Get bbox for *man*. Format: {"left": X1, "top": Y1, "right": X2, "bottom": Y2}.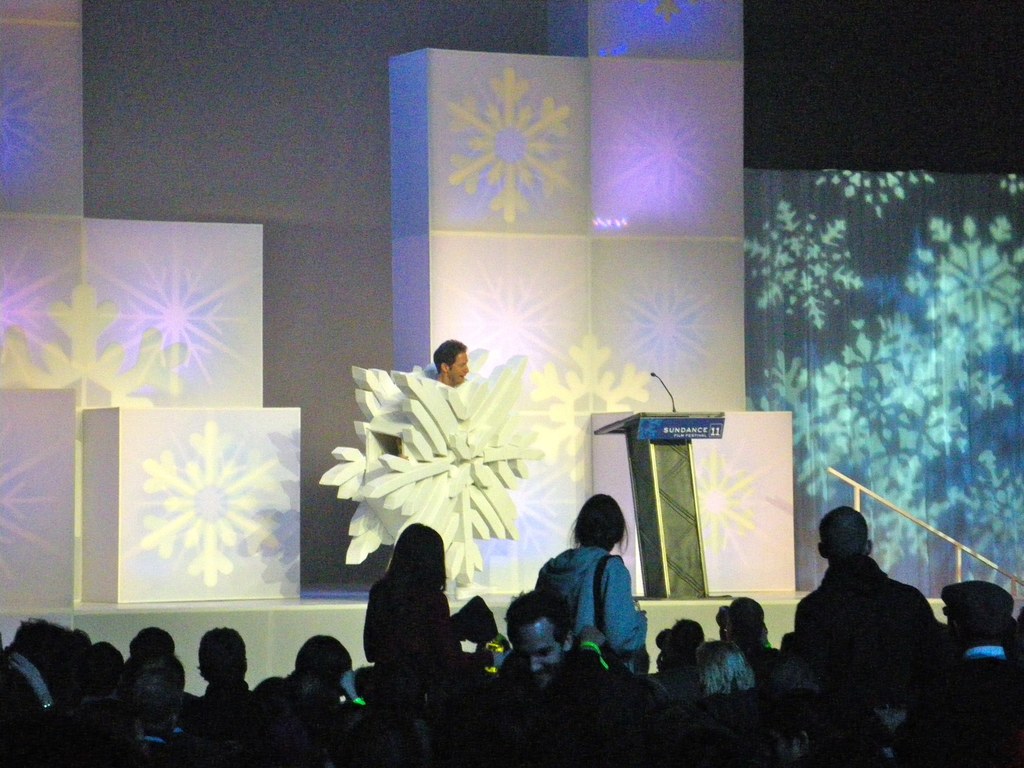
{"left": 424, "top": 333, "right": 476, "bottom": 398}.
